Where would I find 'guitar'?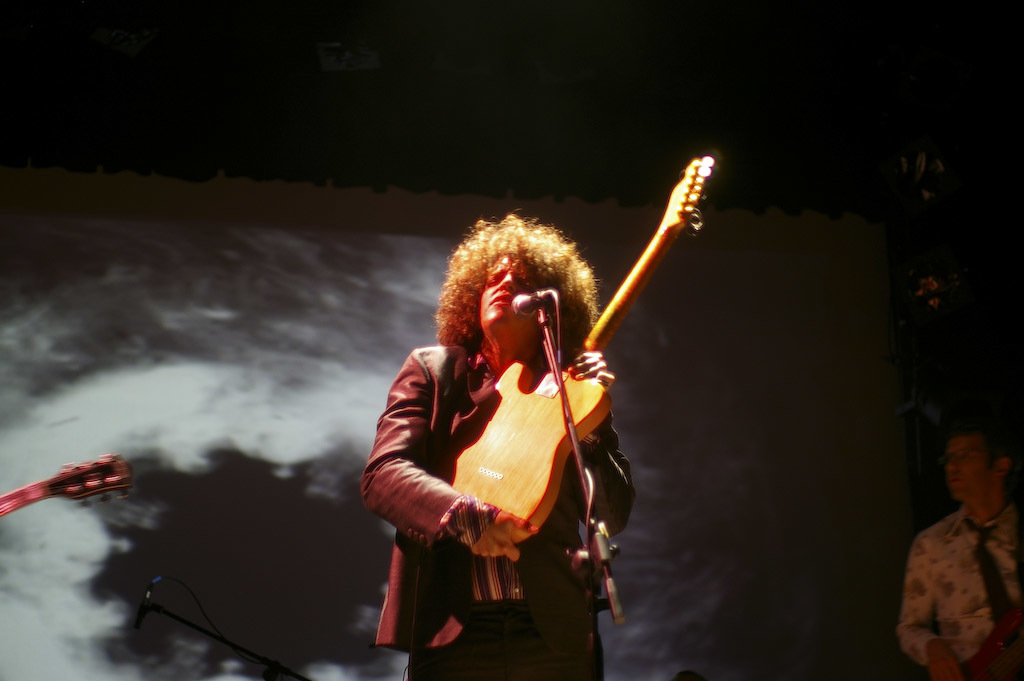
At crop(443, 152, 716, 549).
